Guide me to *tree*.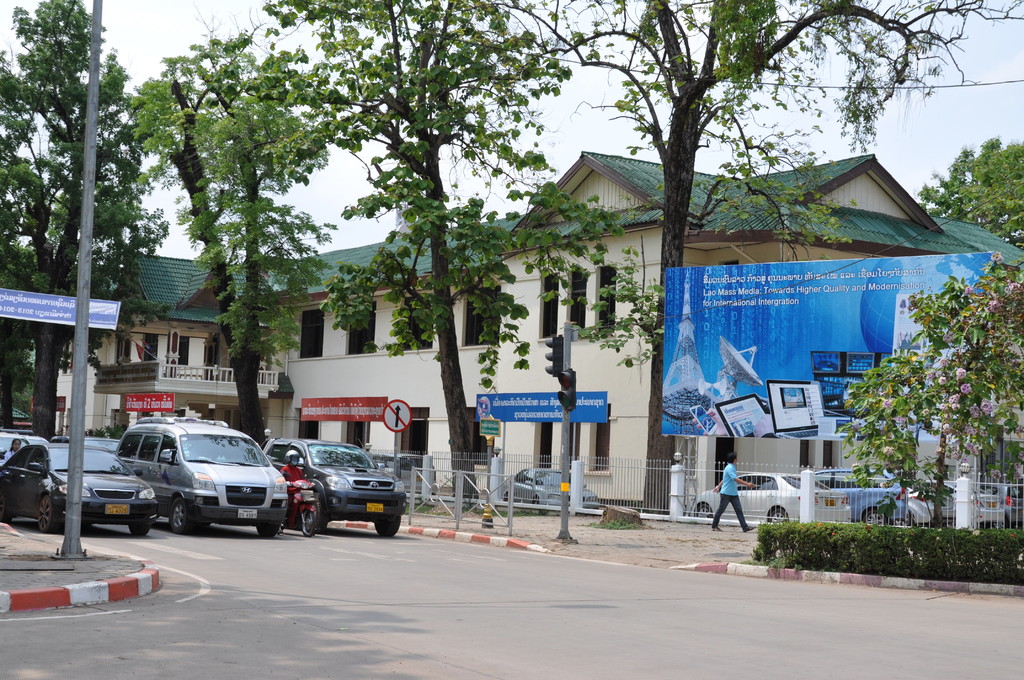
Guidance: bbox=(0, 0, 462, 518).
